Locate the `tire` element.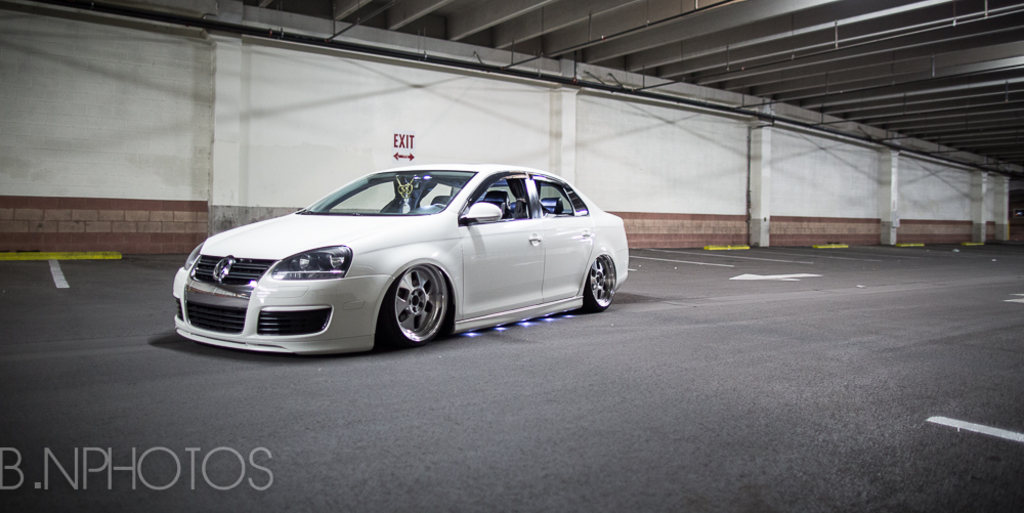
Element bbox: l=587, t=251, r=615, b=307.
